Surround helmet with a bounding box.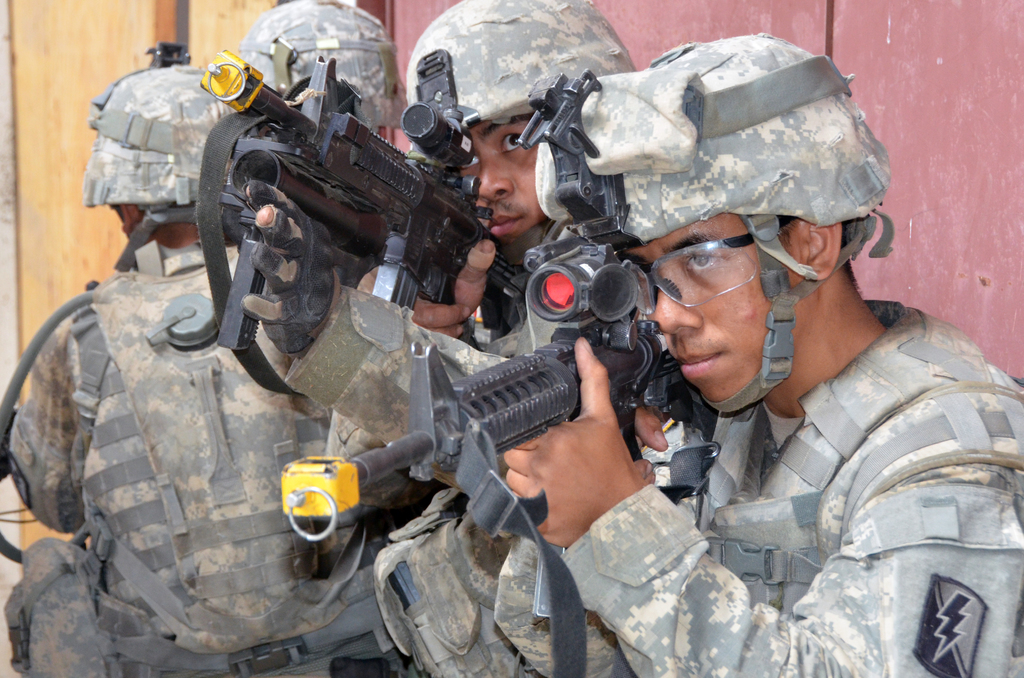
l=533, t=27, r=896, b=421.
